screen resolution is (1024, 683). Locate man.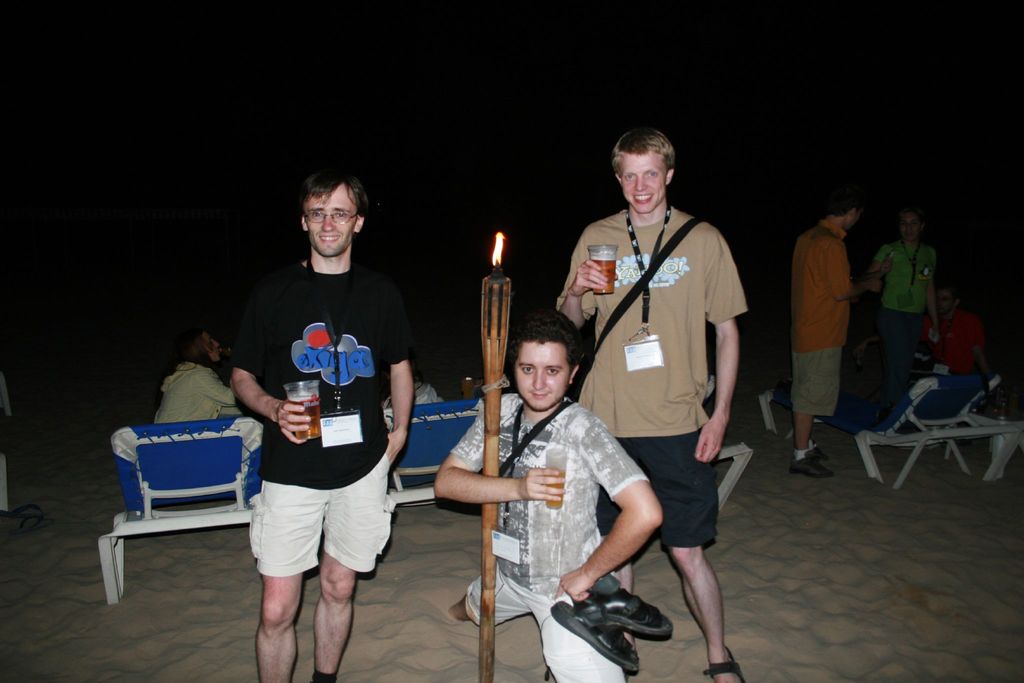
{"left": 433, "top": 305, "right": 663, "bottom": 682}.
